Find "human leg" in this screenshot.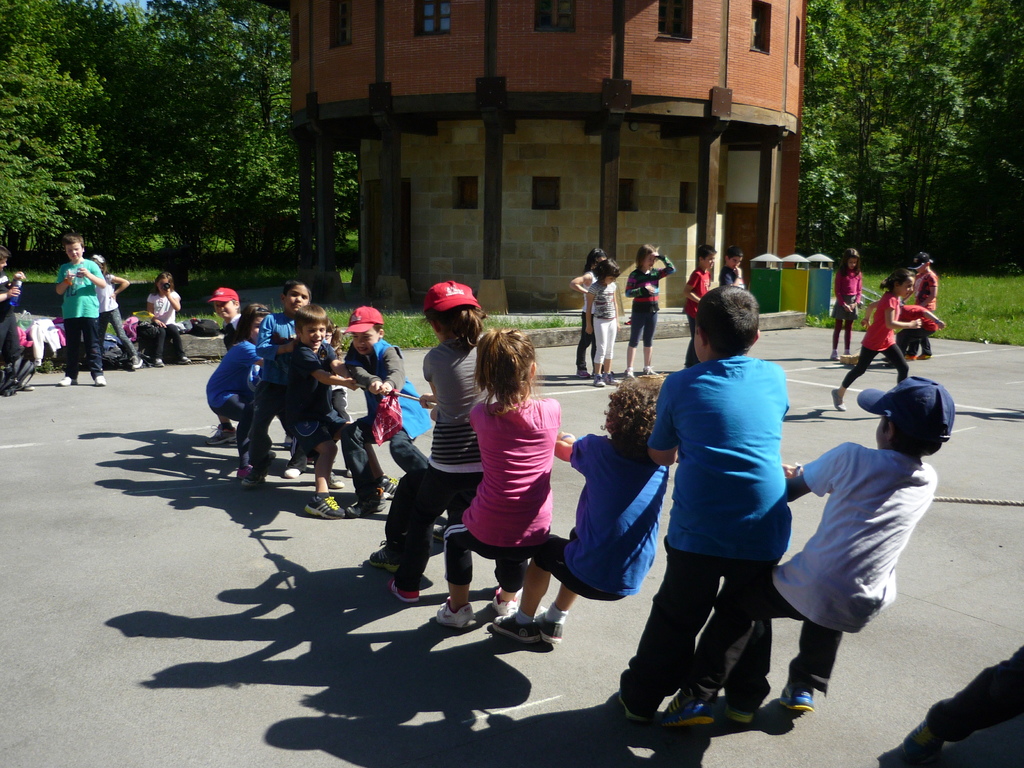
The bounding box for "human leg" is box=[576, 316, 584, 371].
